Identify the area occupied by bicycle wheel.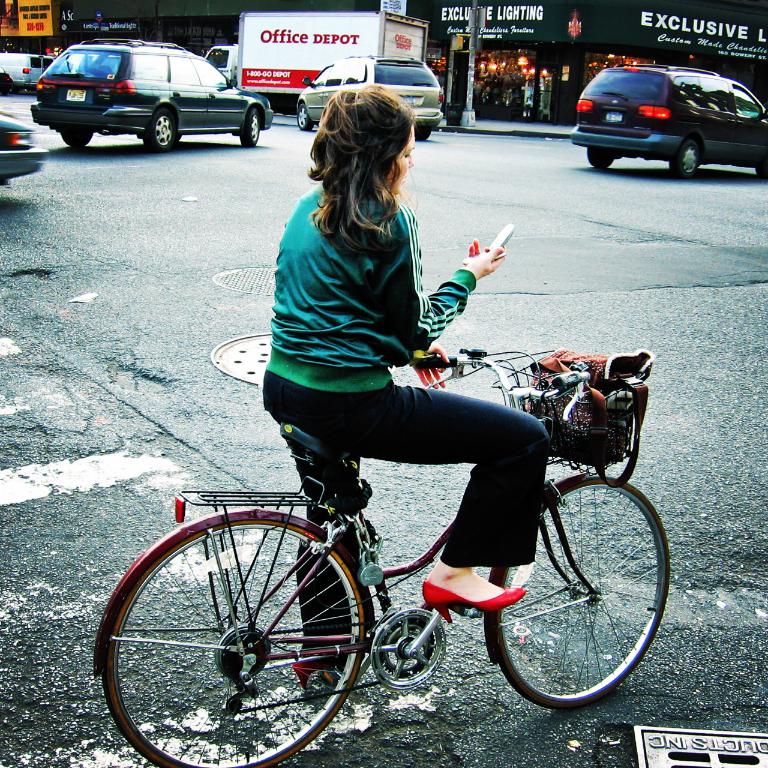
Area: (483, 474, 670, 706).
